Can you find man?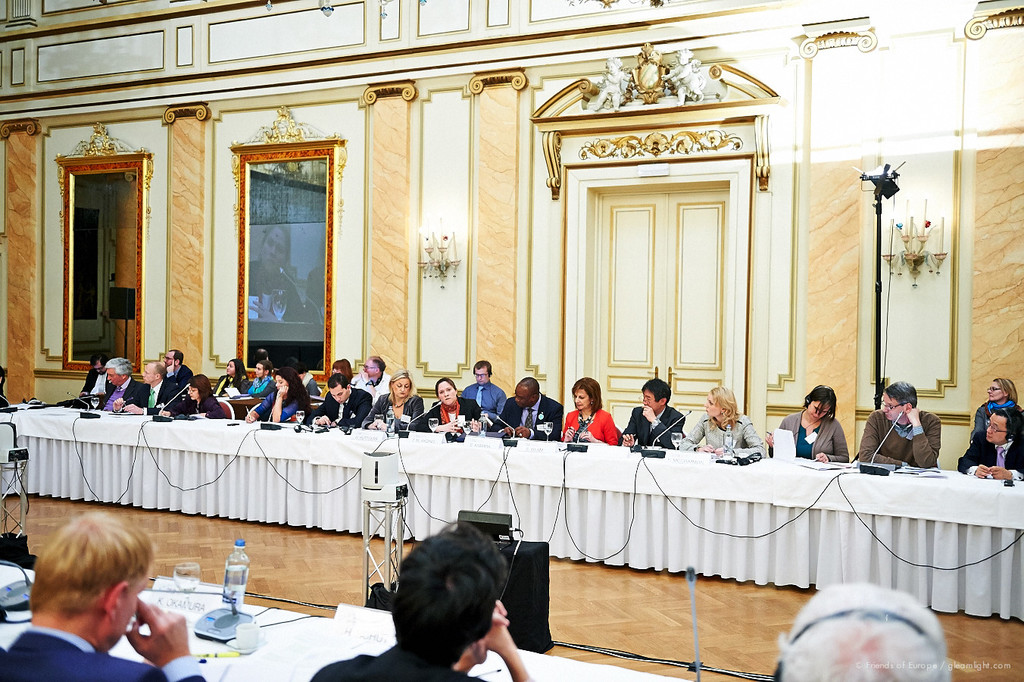
Yes, bounding box: BBox(110, 361, 181, 417).
